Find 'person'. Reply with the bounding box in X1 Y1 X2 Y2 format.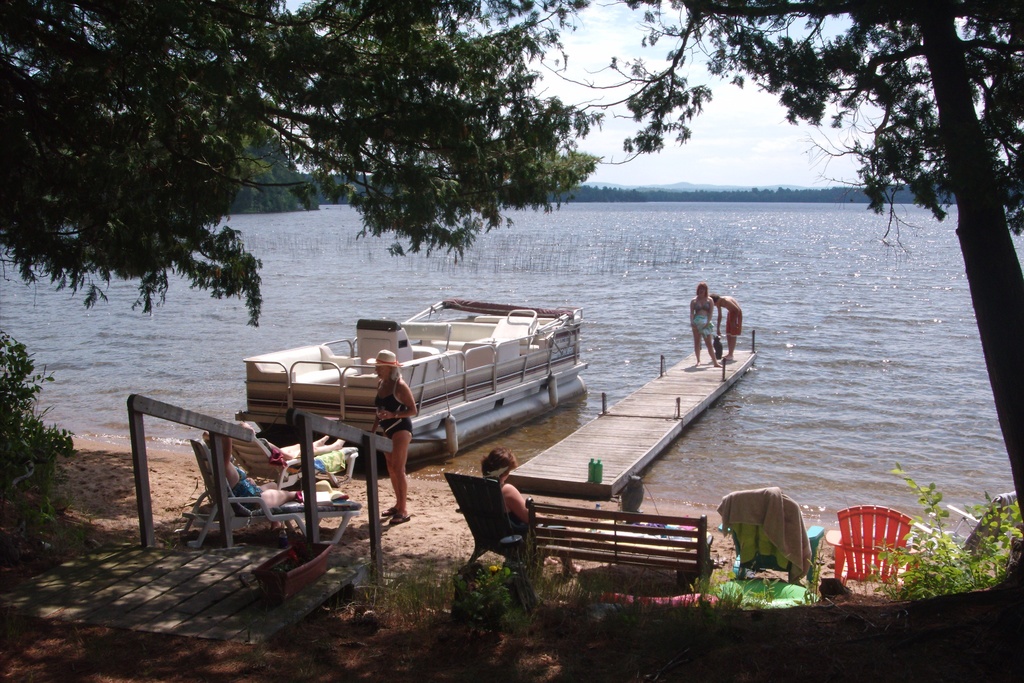
688 285 718 372.
